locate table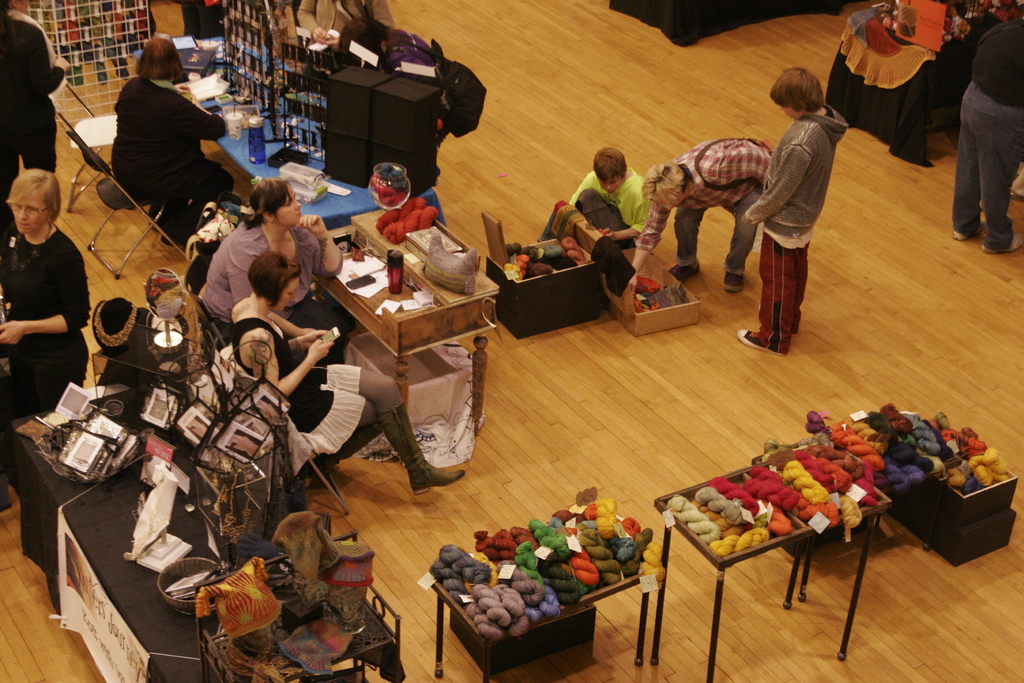
bbox=(135, 32, 446, 237)
